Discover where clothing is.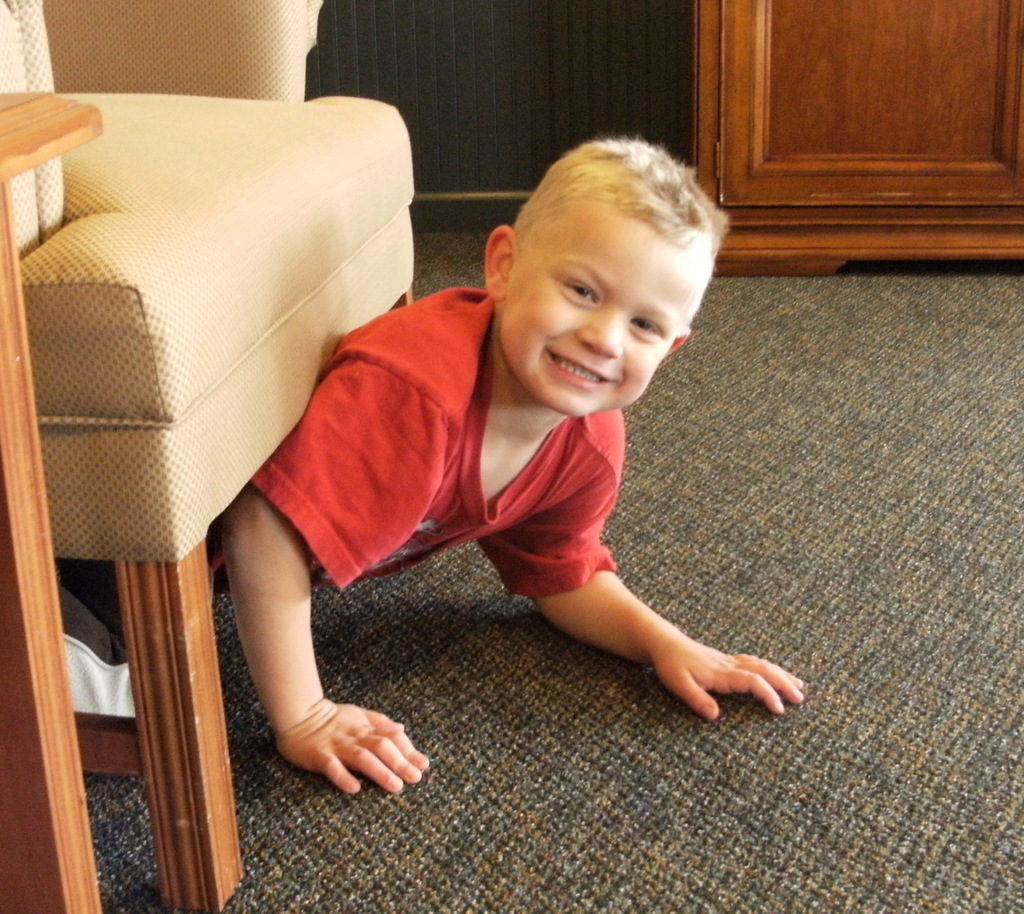
Discovered at left=198, top=212, right=734, bottom=689.
